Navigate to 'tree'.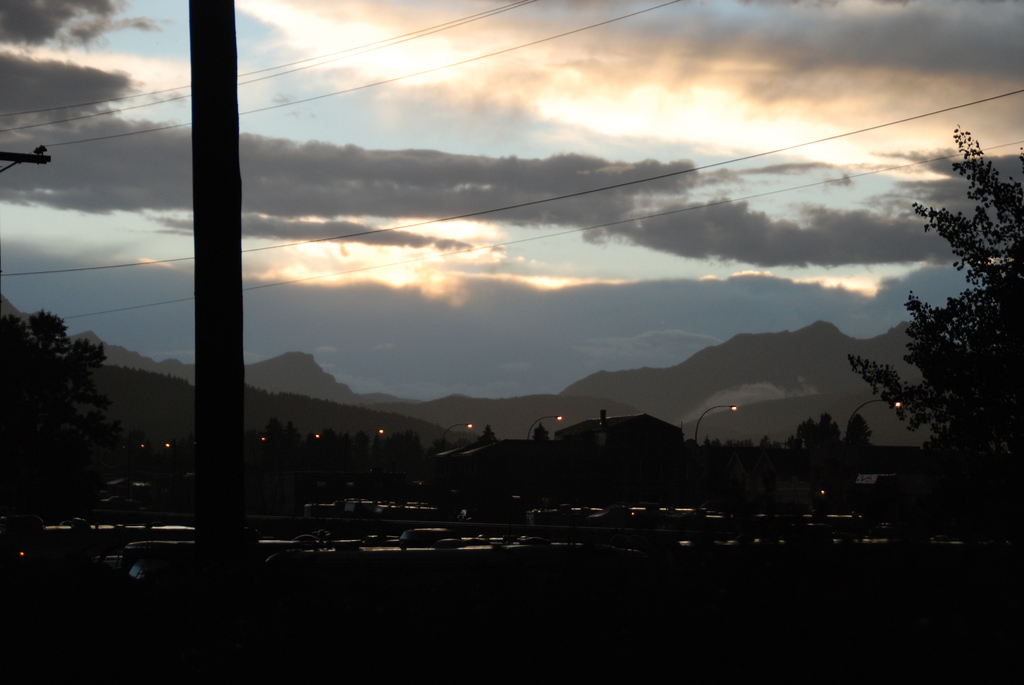
Navigation target: 790 420 820 464.
